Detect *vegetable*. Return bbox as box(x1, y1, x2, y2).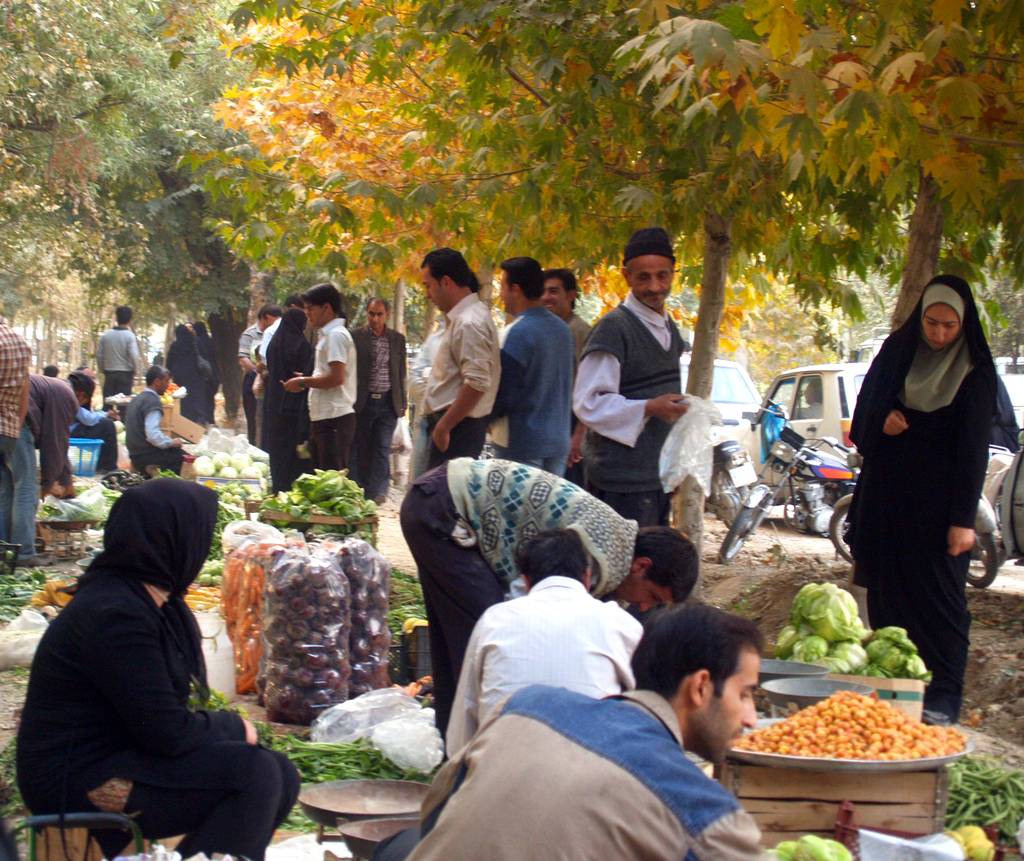
box(776, 837, 853, 860).
